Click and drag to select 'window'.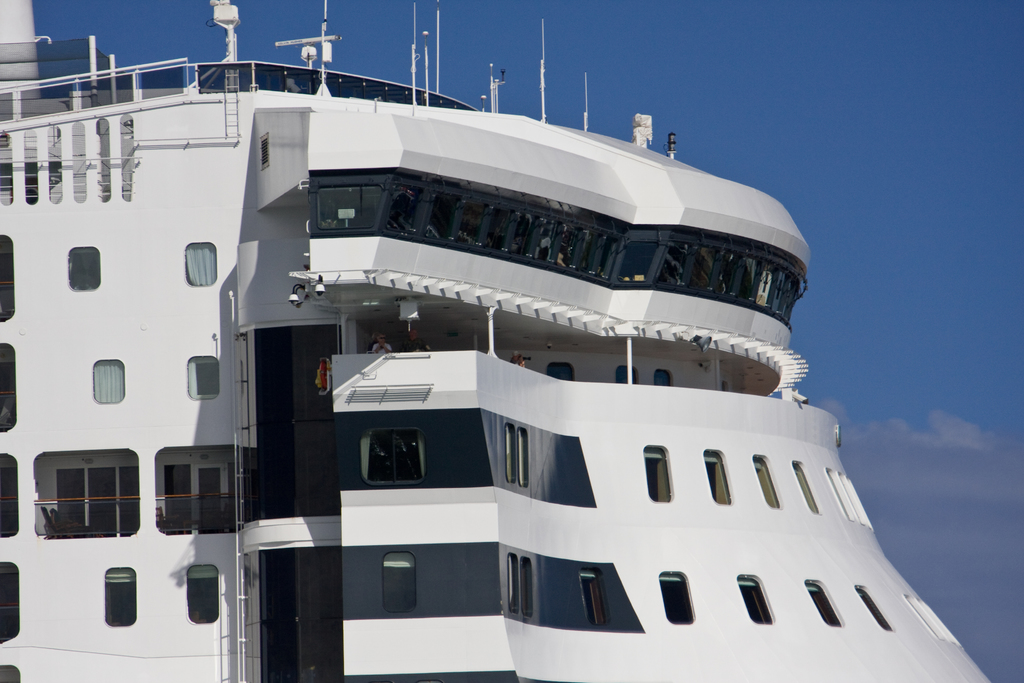
Selection: bbox=[757, 454, 783, 505].
